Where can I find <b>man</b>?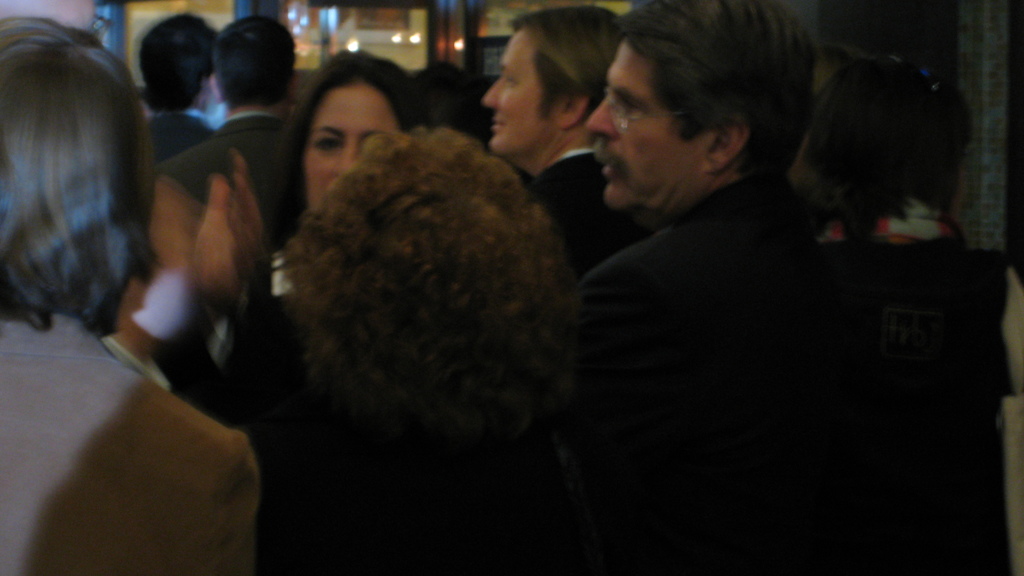
You can find it at BBox(150, 7, 306, 250).
